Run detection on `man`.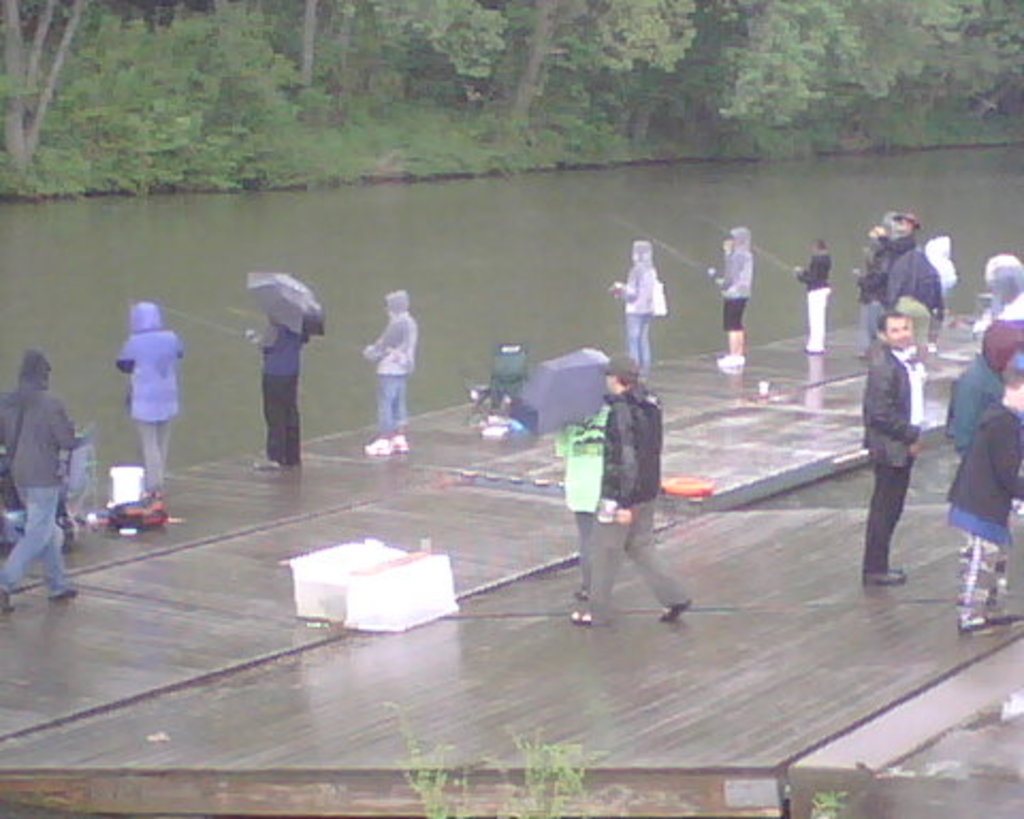
Result: box(117, 307, 194, 486).
